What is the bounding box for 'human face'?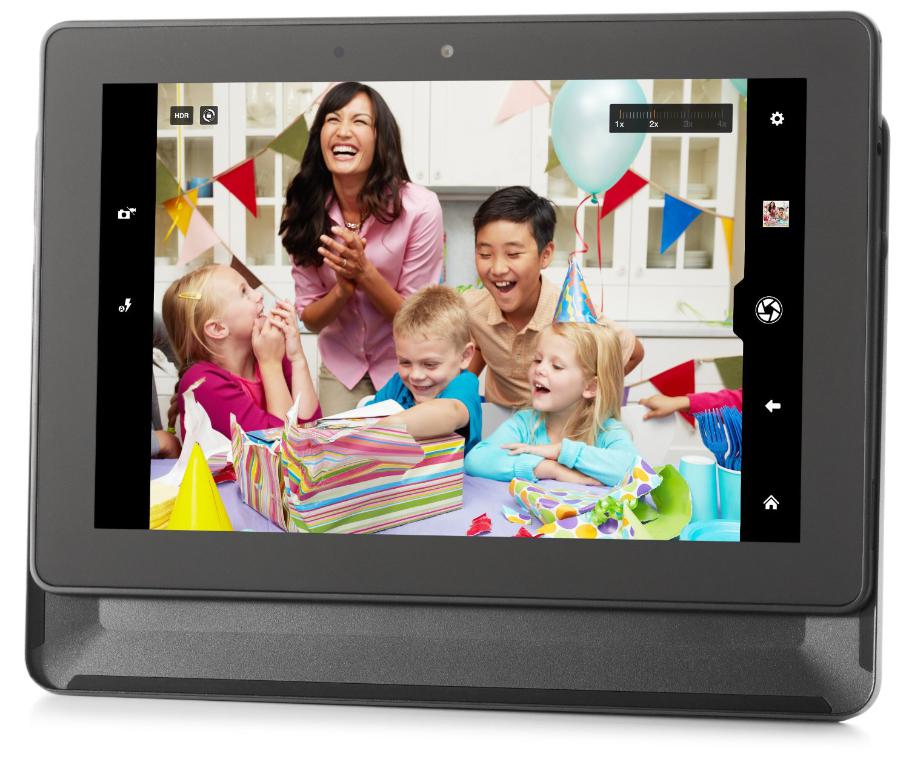
region(321, 96, 381, 177).
